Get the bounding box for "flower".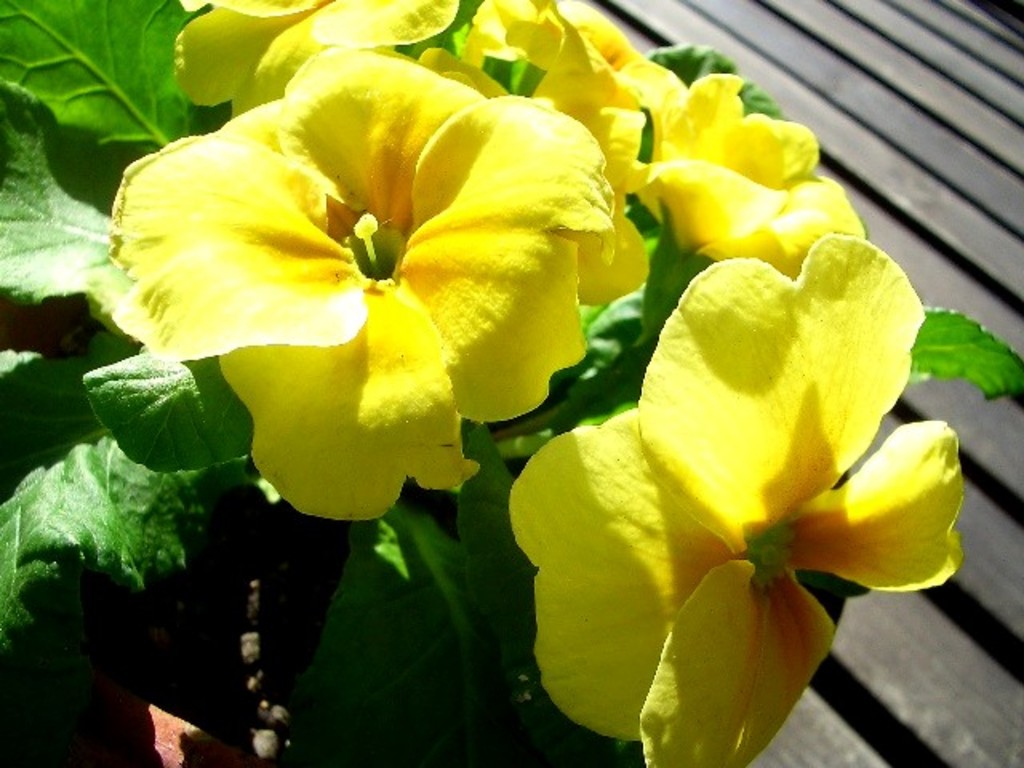
614, 56, 870, 291.
